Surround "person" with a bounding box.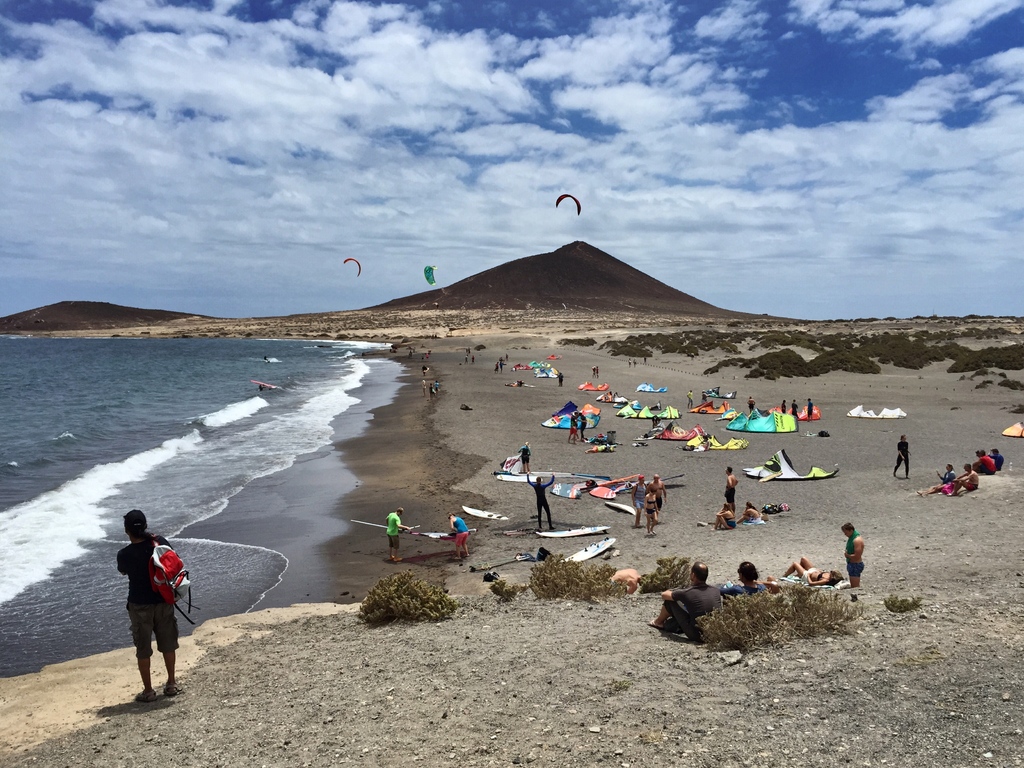
box(520, 442, 530, 474).
